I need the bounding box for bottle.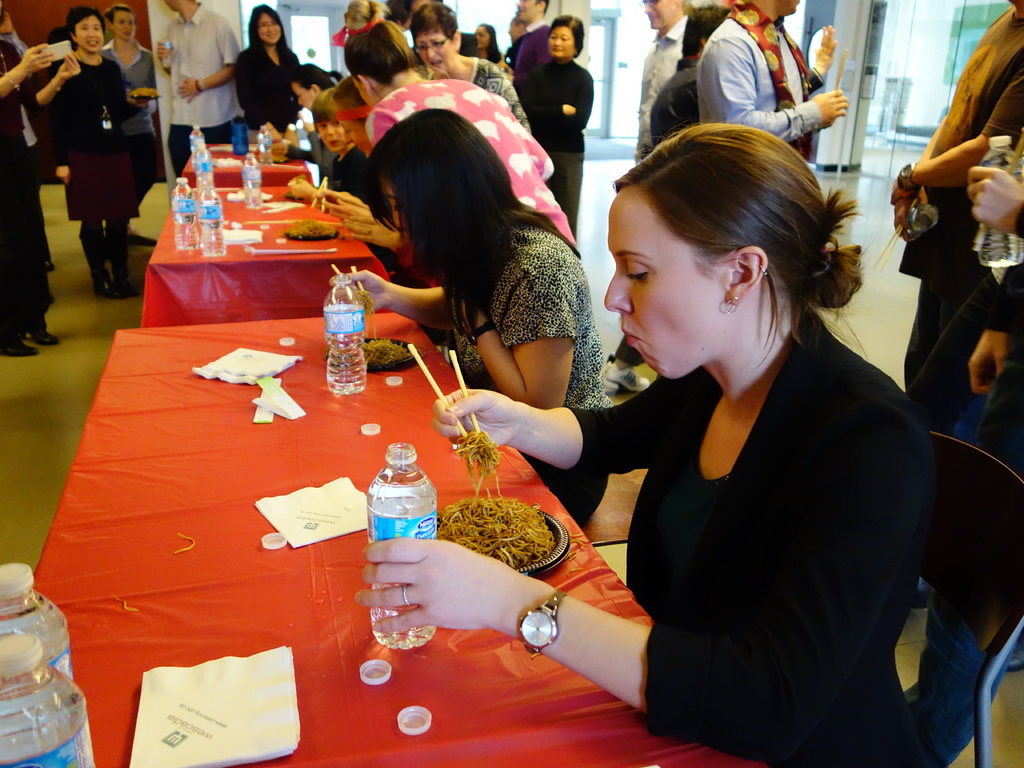
Here it is: bbox=(195, 182, 227, 254).
